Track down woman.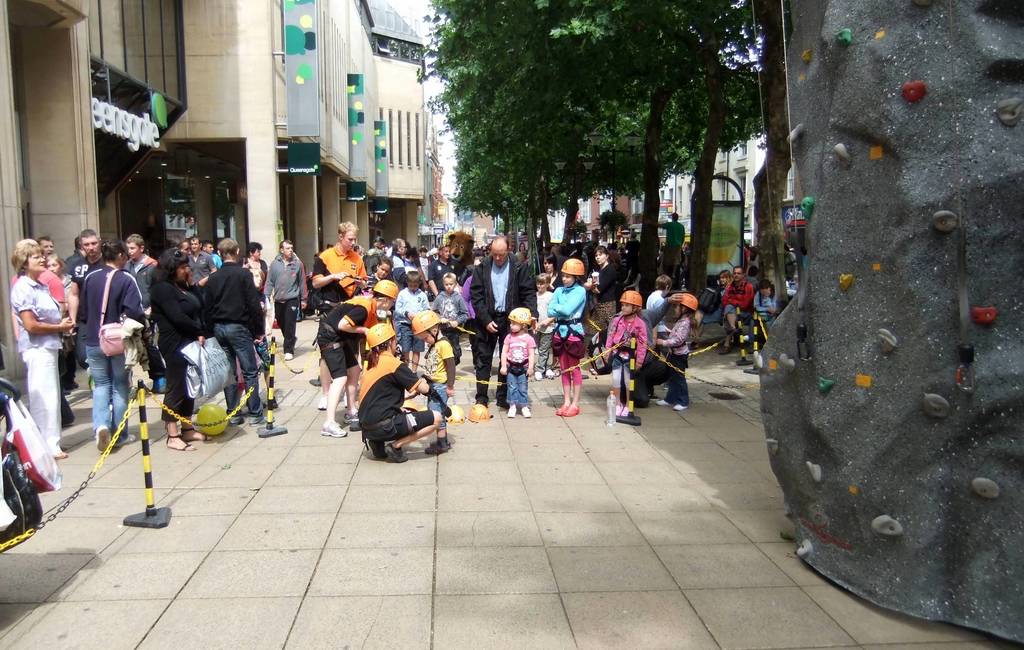
Tracked to bbox=(5, 231, 73, 485).
